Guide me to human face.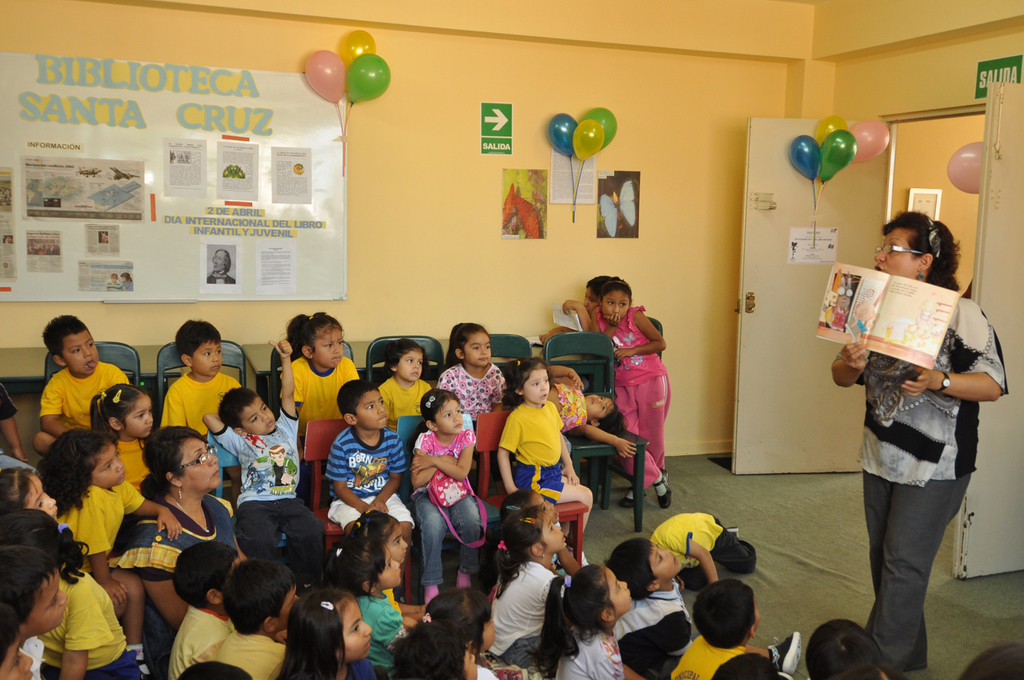
Guidance: (653,545,683,576).
